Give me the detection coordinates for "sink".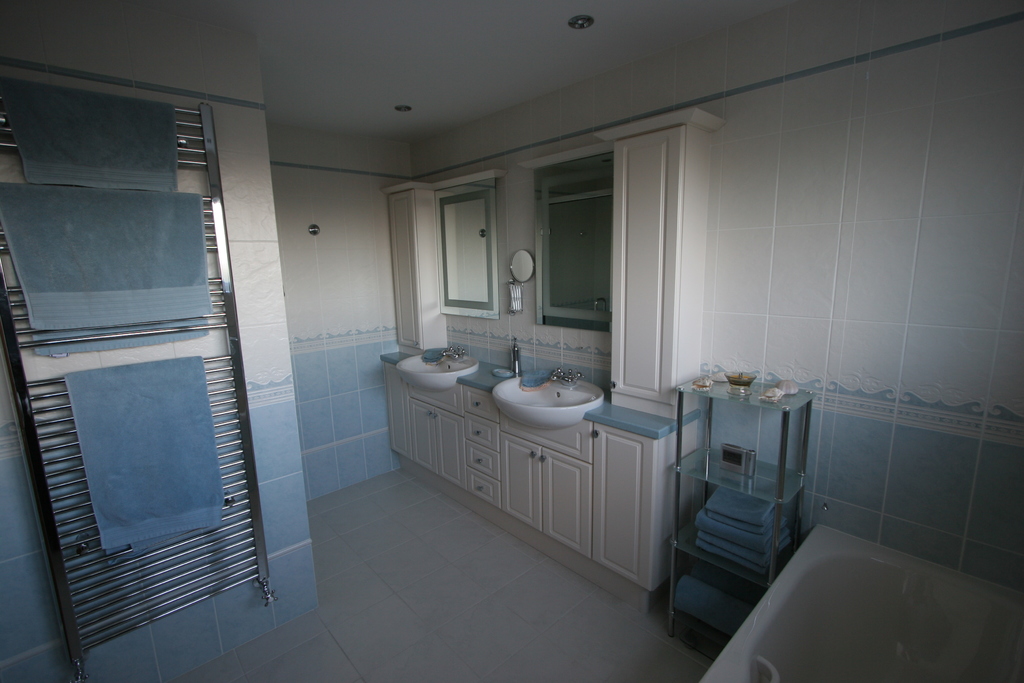
BBox(396, 347, 479, 390).
